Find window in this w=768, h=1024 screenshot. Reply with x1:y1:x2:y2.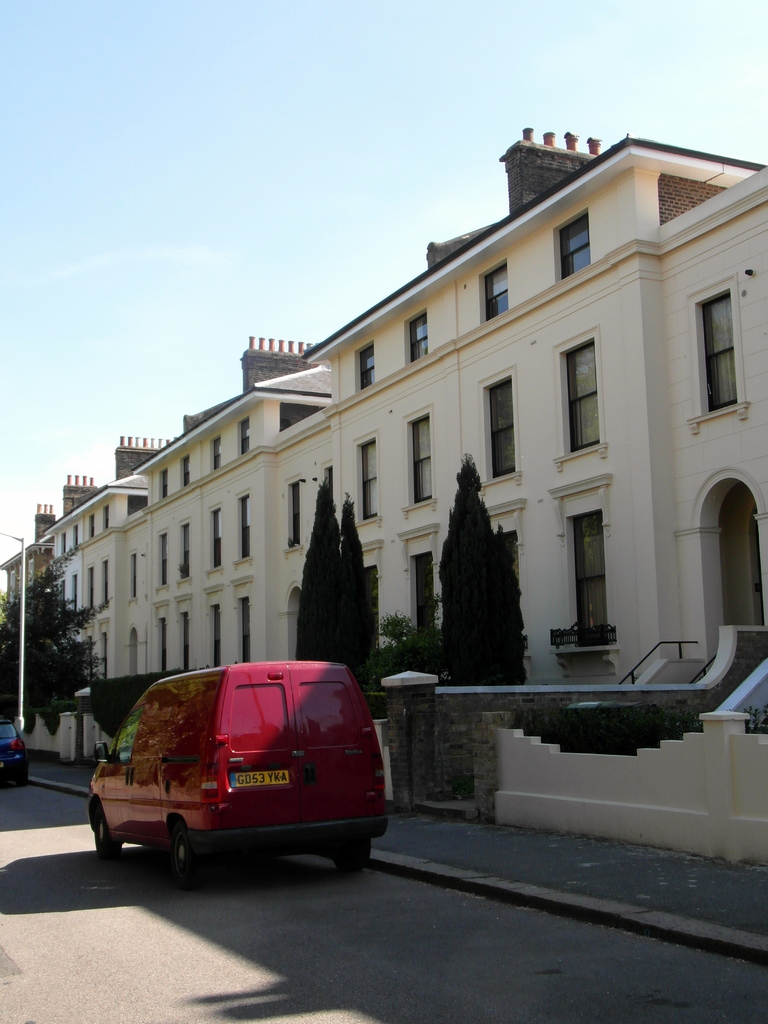
405:312:433:358.
